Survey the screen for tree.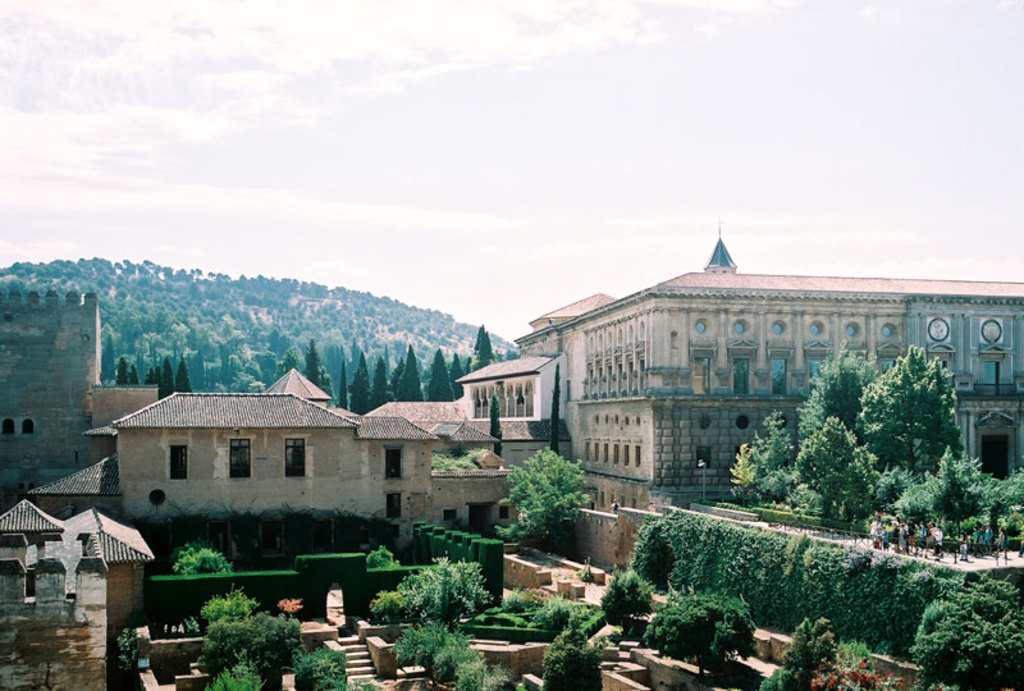
Survey found: bbox(179, 356, 196, 392).
